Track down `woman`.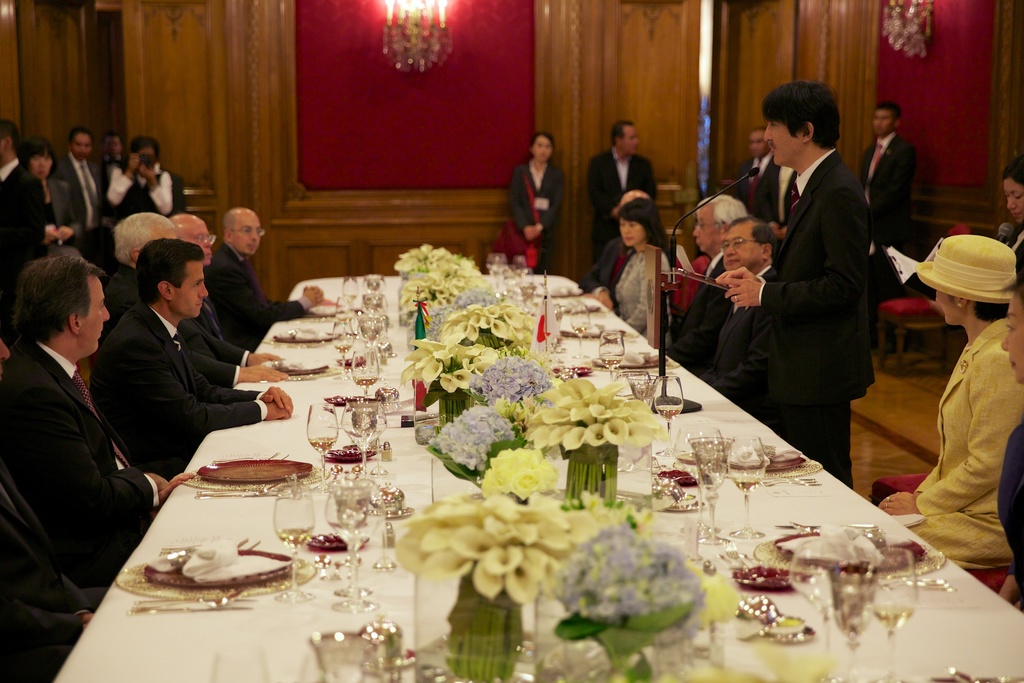
Tracked to Rect(1004, 160, 1023, 270).
